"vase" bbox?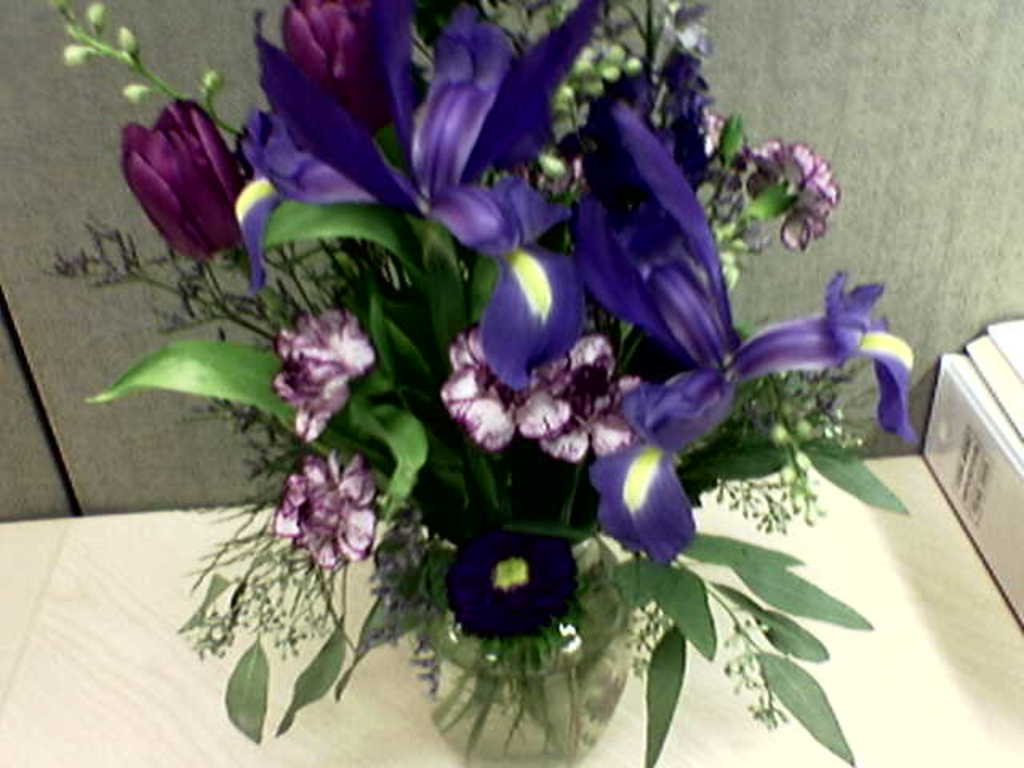
bbox(424, 531, 635, 762)
